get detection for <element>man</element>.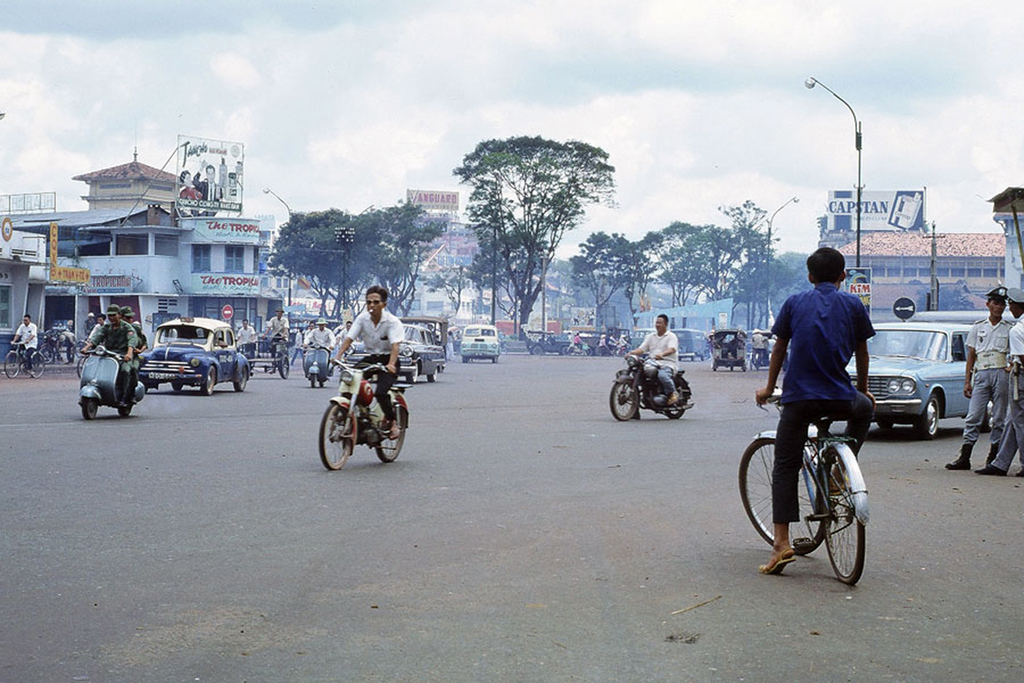
Detection: x1=119, y1=305, x2=143, y2=408.
